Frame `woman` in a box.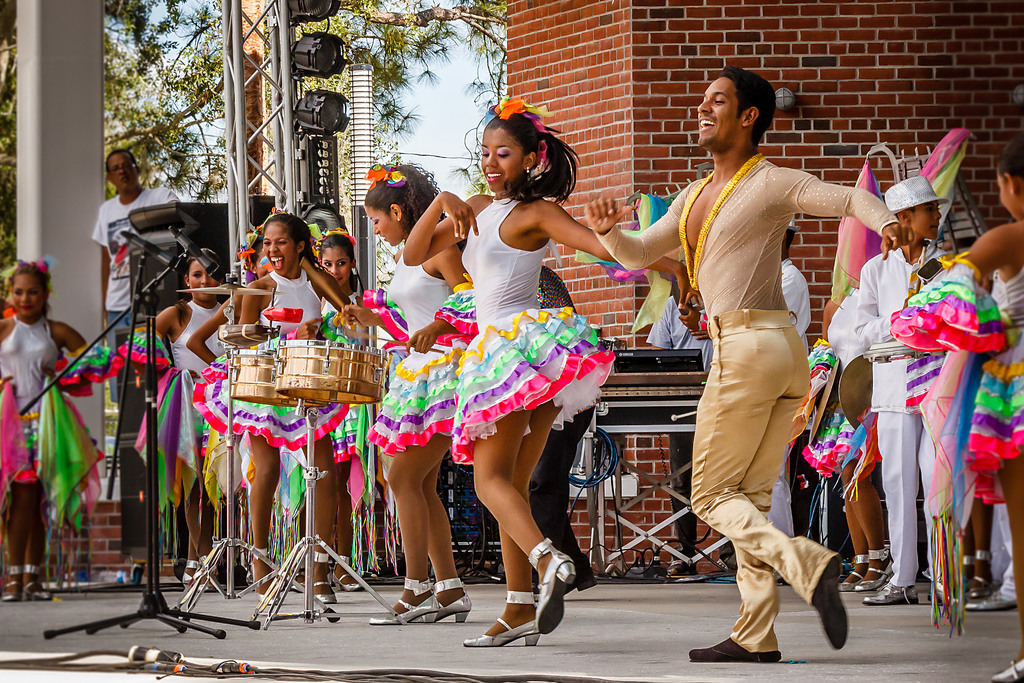
[x1=223, y1=201, x2=361, y2=616].
